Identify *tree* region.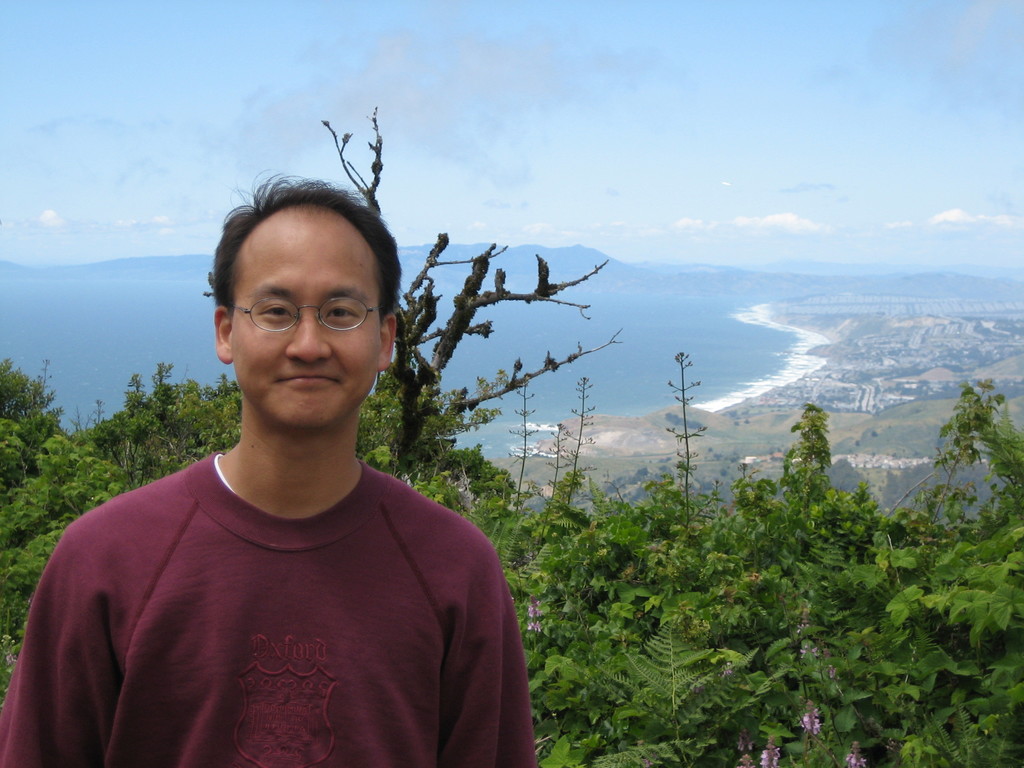
Region: box(0, 351, 236, 711).
